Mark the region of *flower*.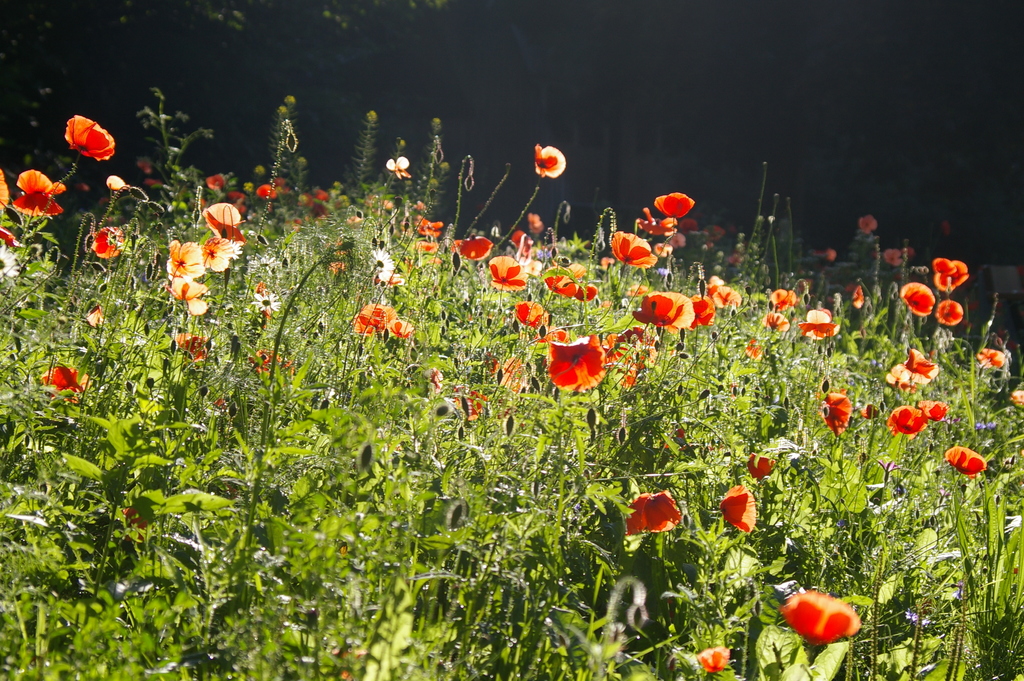
Region: x1=163, y1=242, x2=209, y2=283.
